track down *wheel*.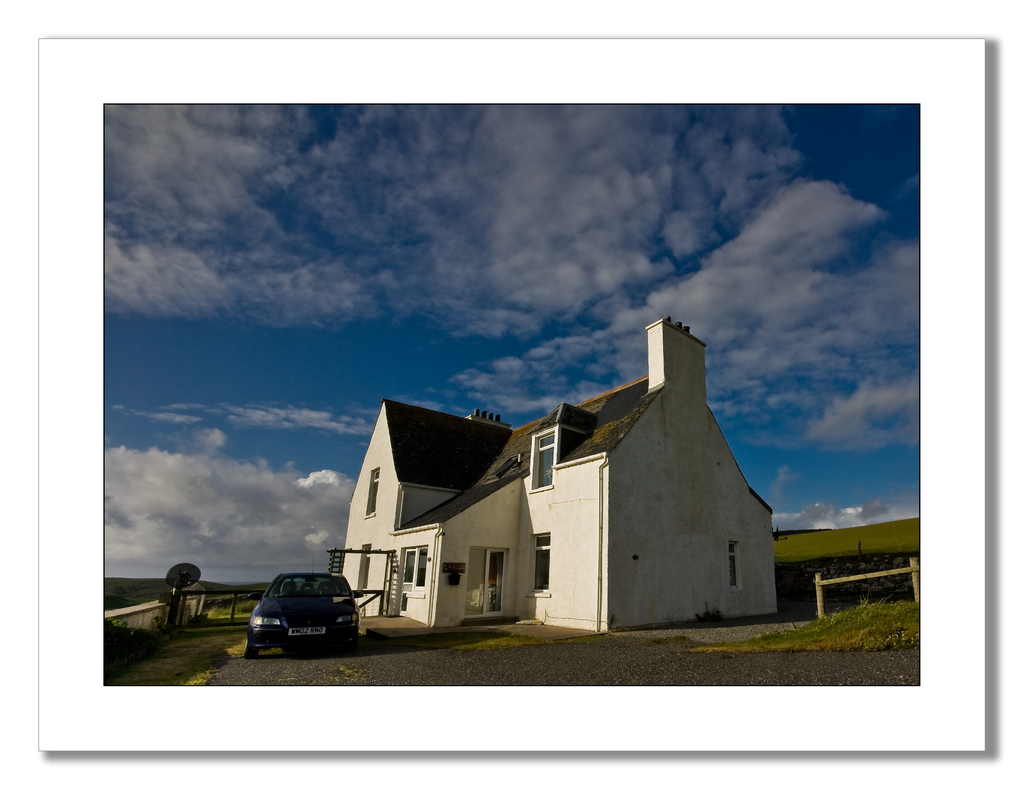
Tracked to 241 637 256 659.
